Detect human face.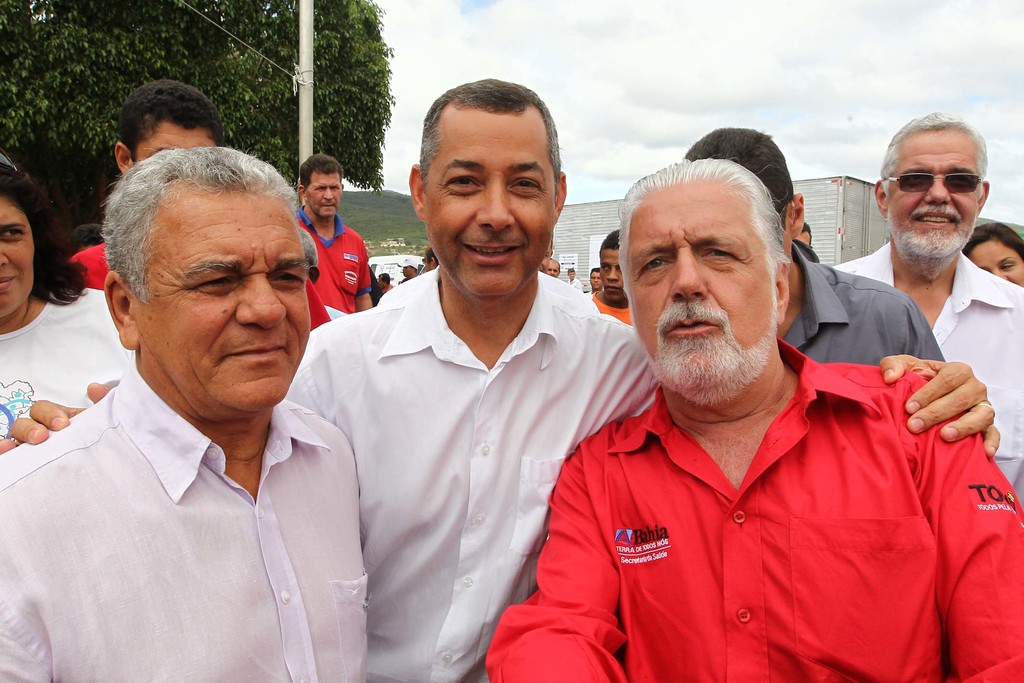
Detected at detection(625, 181, 776, 384).
